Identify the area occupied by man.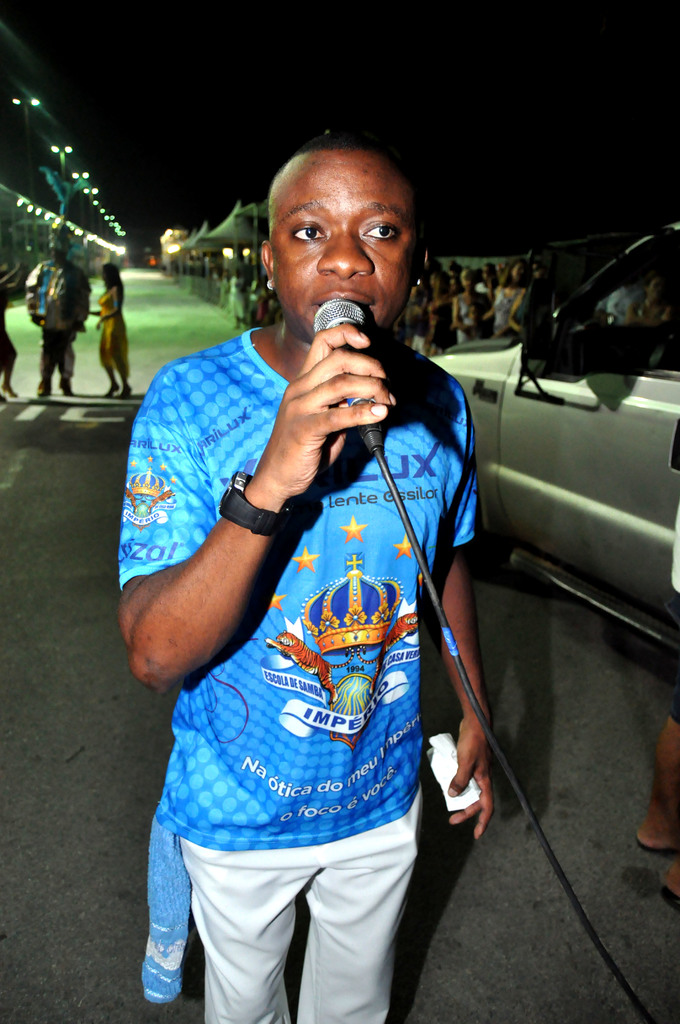
Area: (24,227,88,402).
